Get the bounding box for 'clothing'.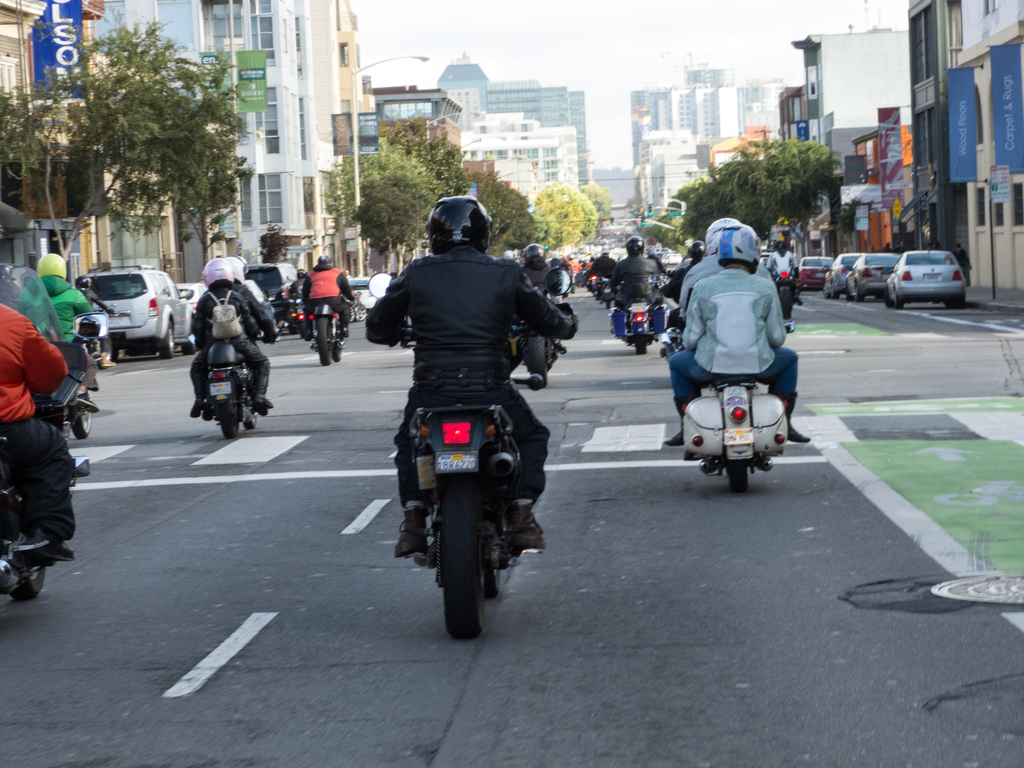
region(17, 275, 102, 394).
